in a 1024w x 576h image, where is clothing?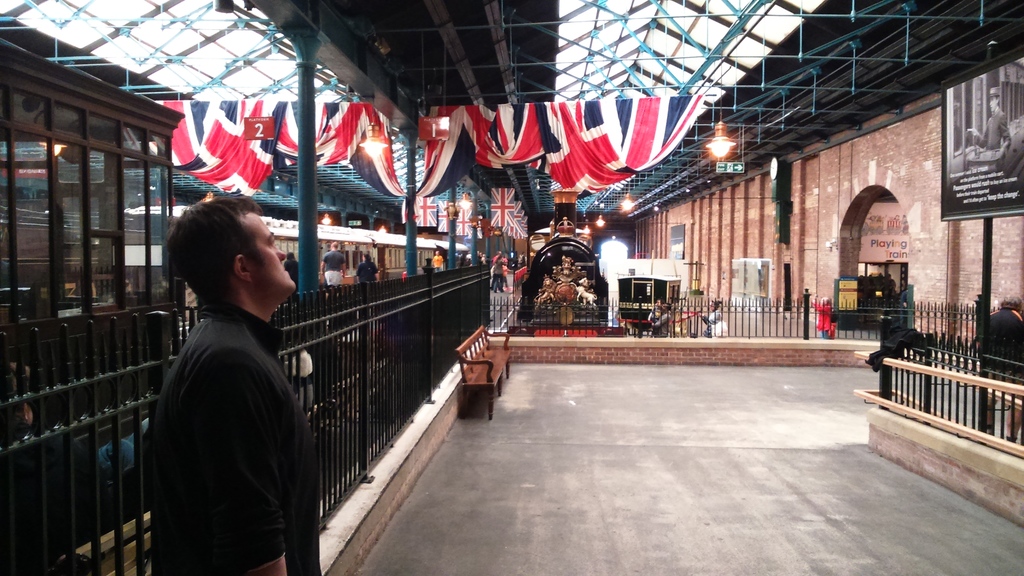
box(992, 301, 1023, 411).
